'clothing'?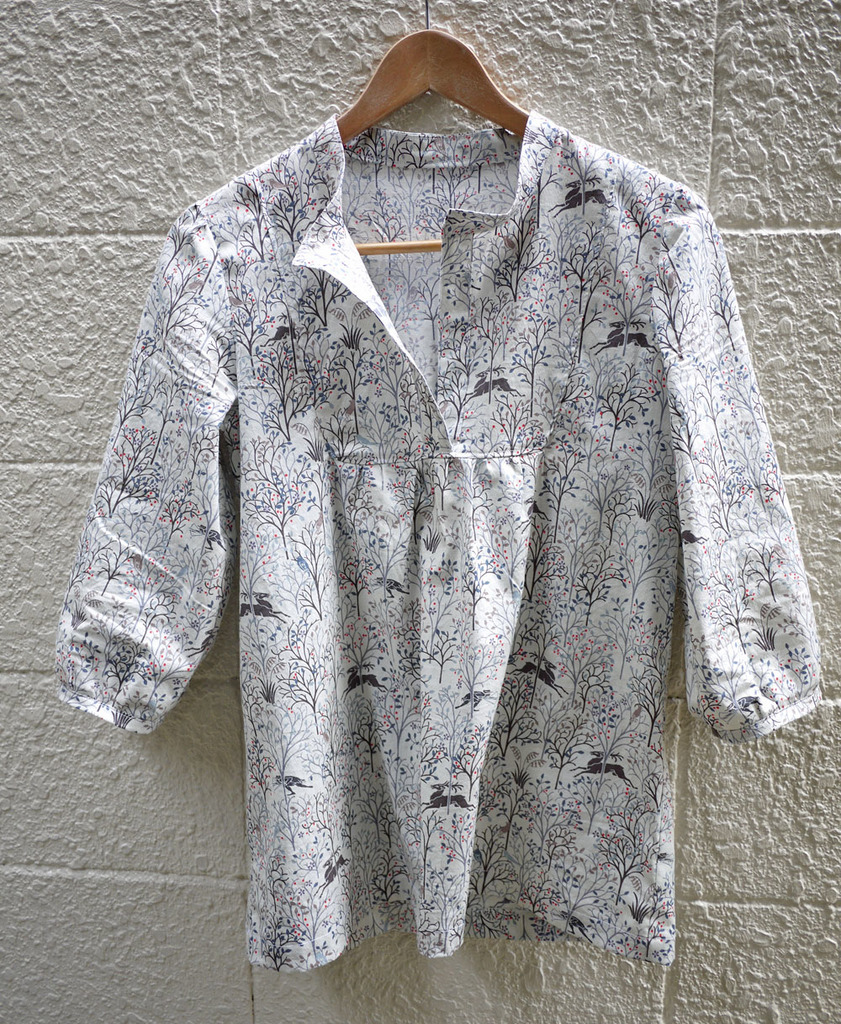
{"x1": 66, "y1": 63, "x2": 823, "y2": 987}
